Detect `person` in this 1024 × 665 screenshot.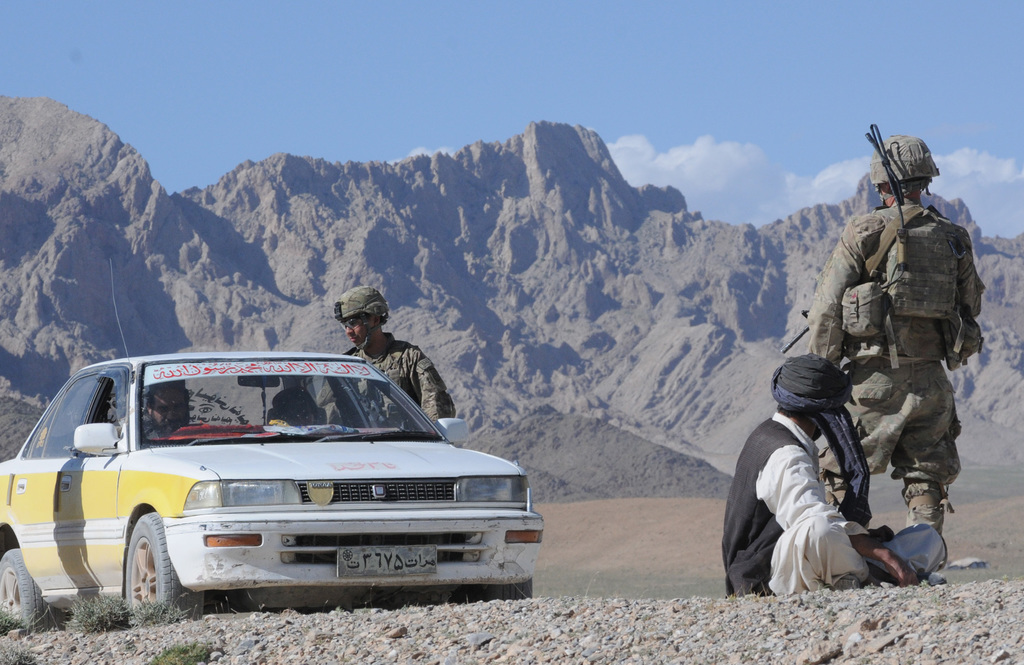
Detection: bbox=(139, 373, 198, 442).
